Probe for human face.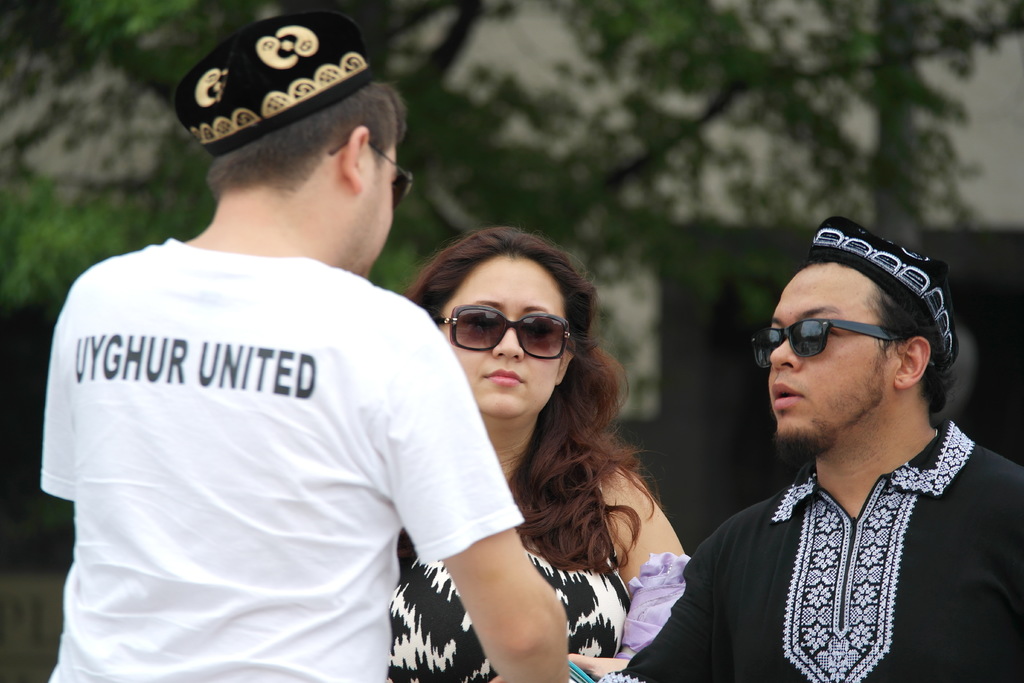
Probe result: (left=346, top=139, right=396, bottom=281).
